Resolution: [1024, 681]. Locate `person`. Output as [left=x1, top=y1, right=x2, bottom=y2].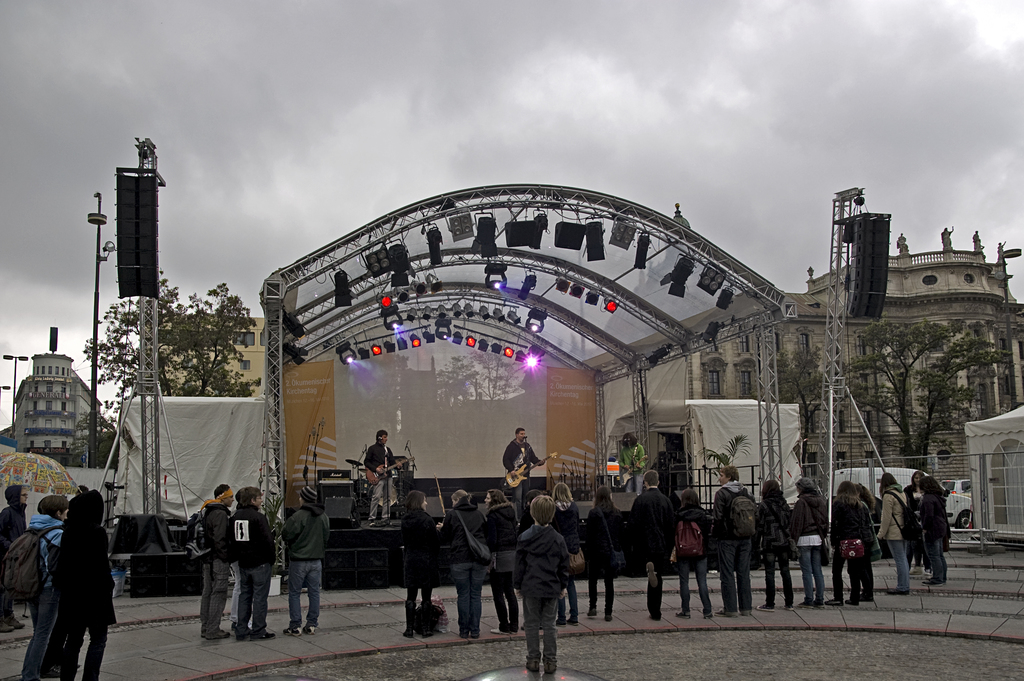
[left=10, top=486, right=68, bottom=678].
